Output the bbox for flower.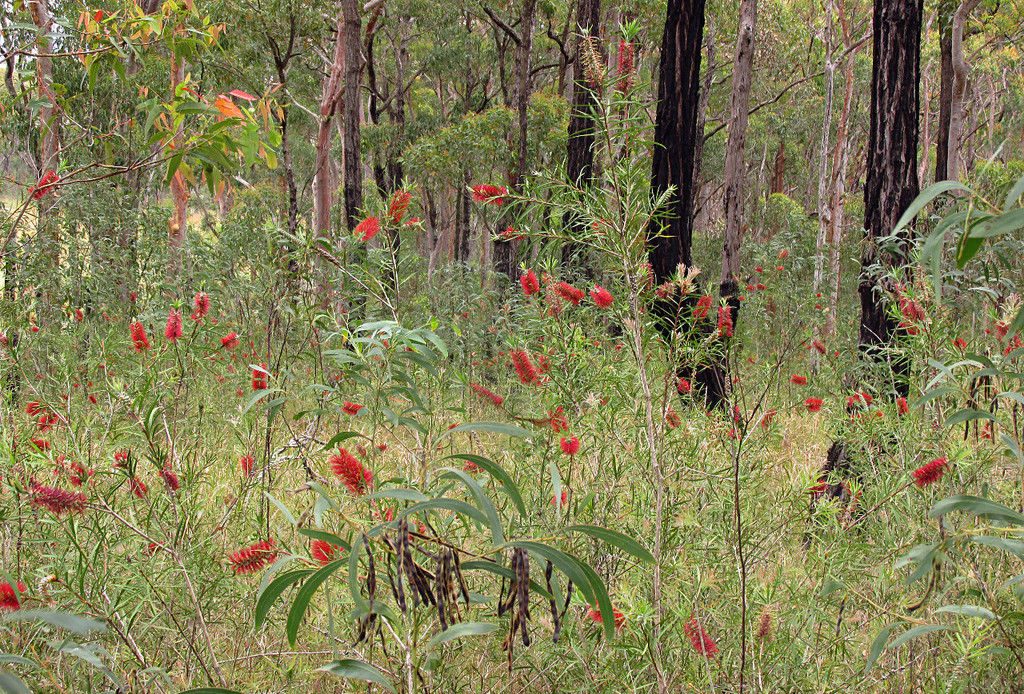
(895, 281, 918, 337).
